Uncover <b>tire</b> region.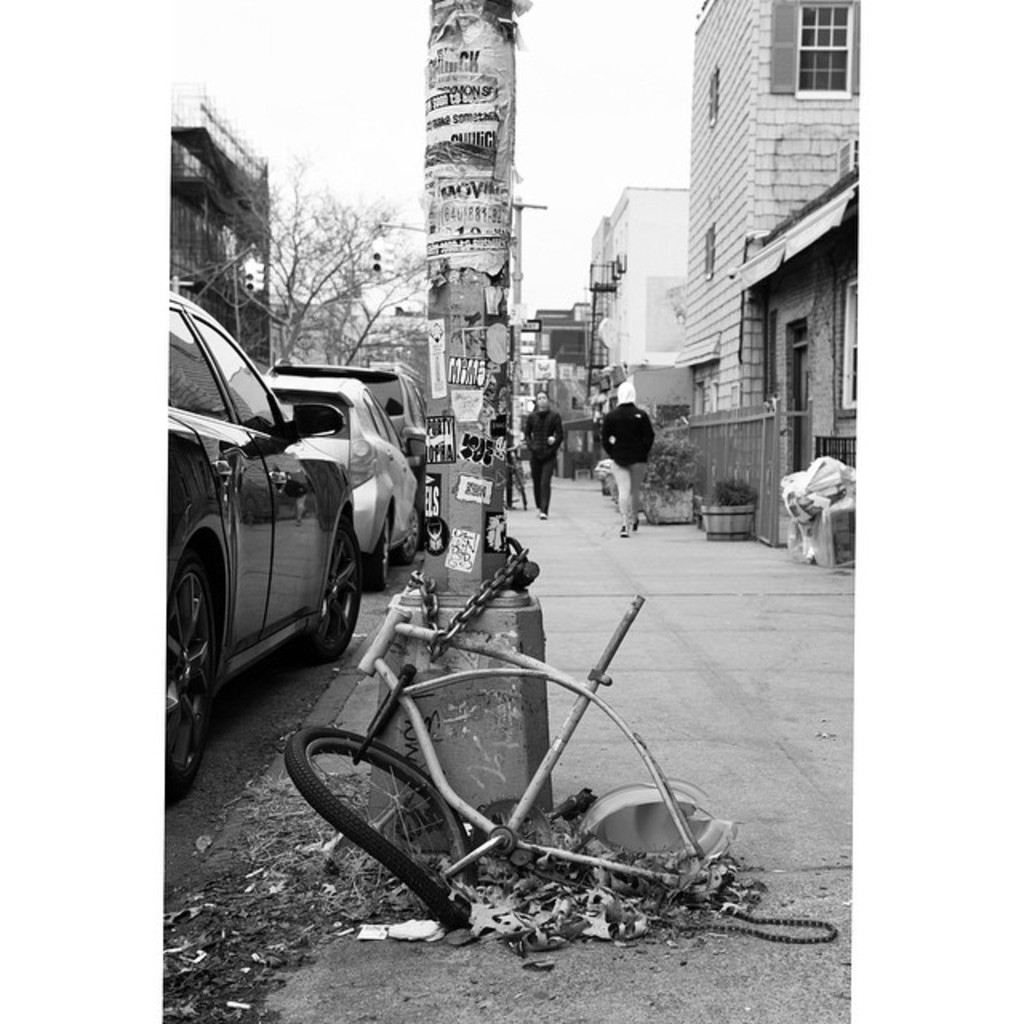
Uncovered: bbox=(285, 725, 474, 928).
